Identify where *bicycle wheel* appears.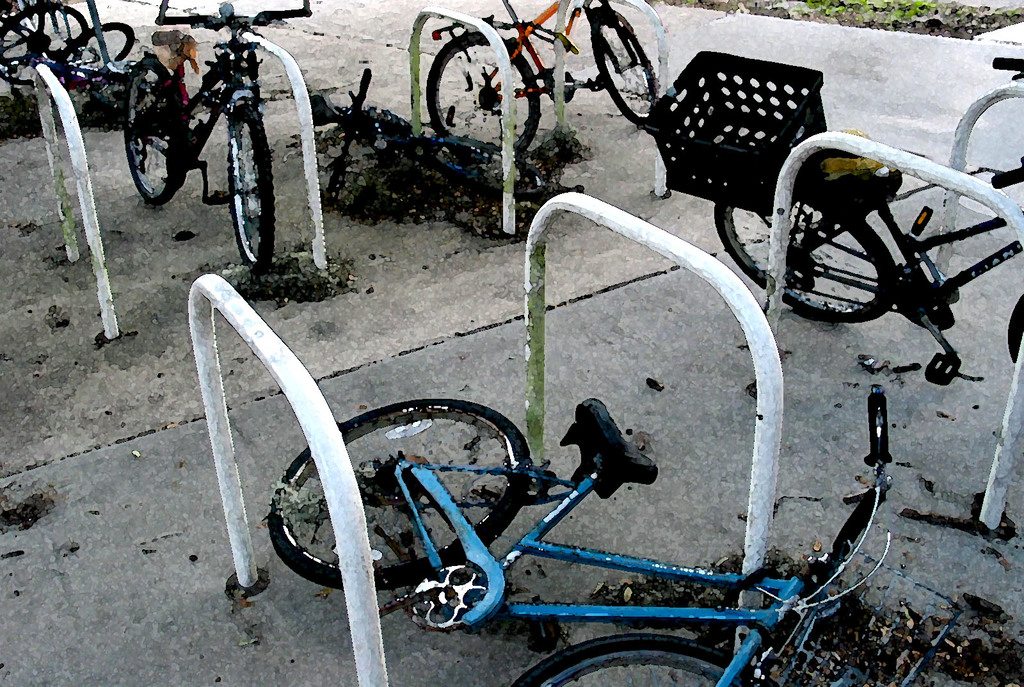
Appears at <box>65,14,140,85</box>.
